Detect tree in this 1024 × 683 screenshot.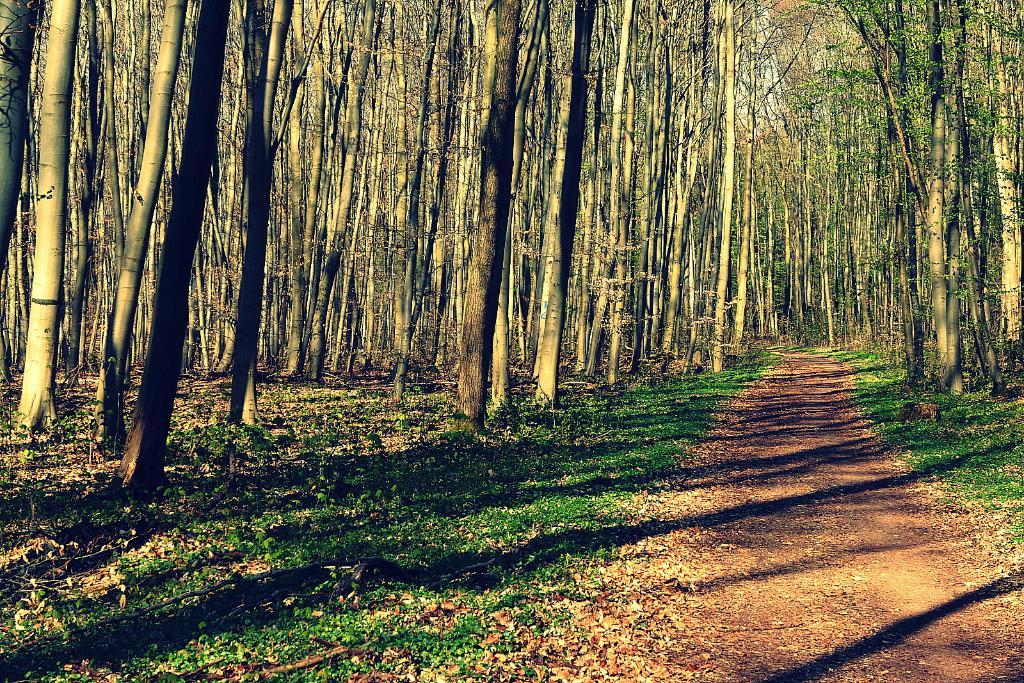
Detection: x1=692, y1=0, x2=748, y2=374.
